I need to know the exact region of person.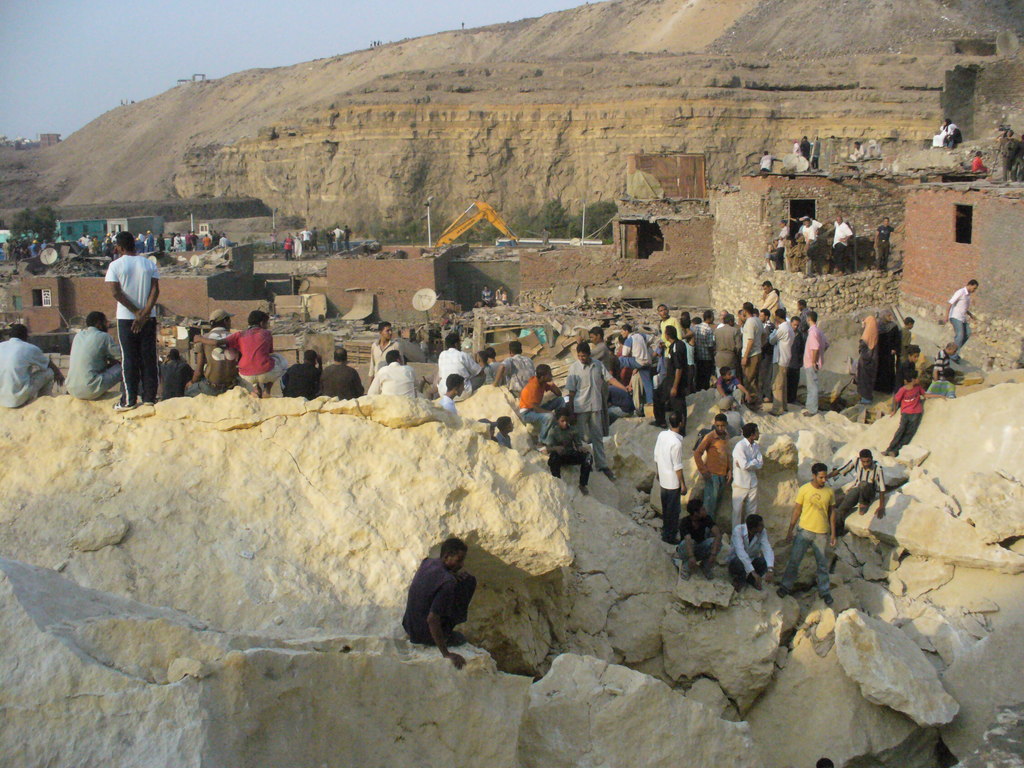
Region: x1=897, y1=316, x2=916, y2=356.
